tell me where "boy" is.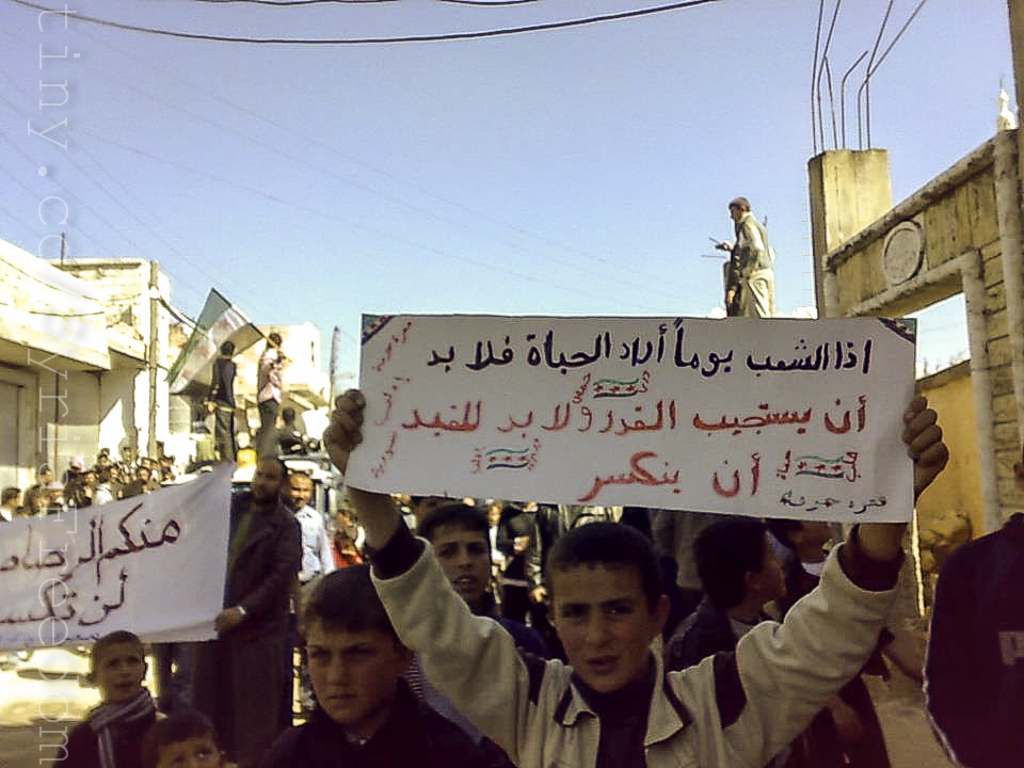
"boy" is at Rect(45, 633, 179, 767).
